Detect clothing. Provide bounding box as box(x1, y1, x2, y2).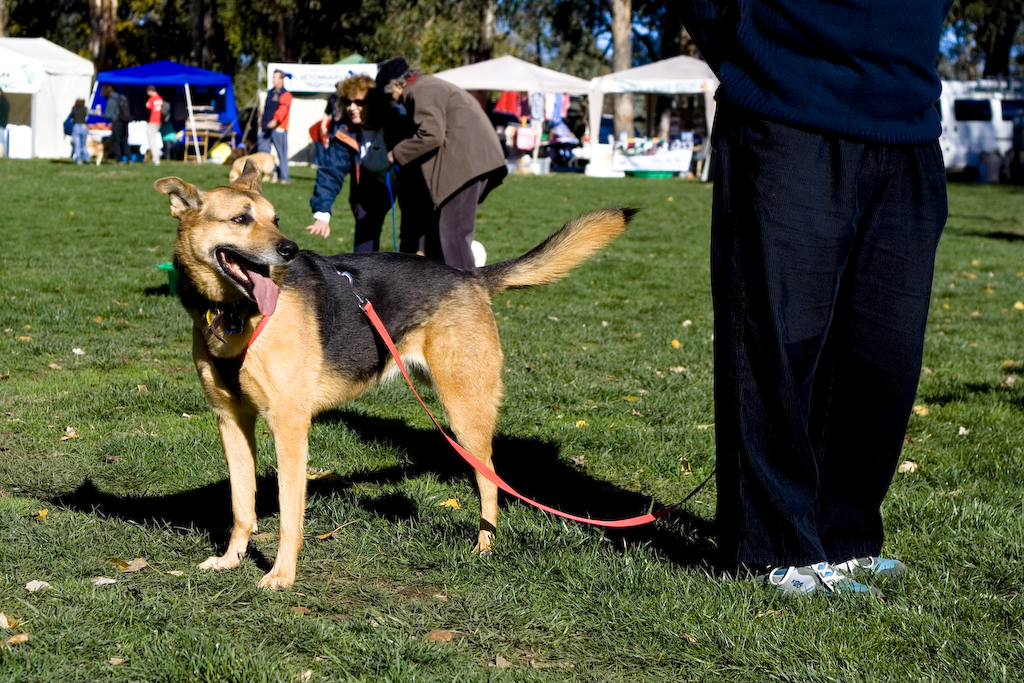
box(3, 95, 13, 142).
